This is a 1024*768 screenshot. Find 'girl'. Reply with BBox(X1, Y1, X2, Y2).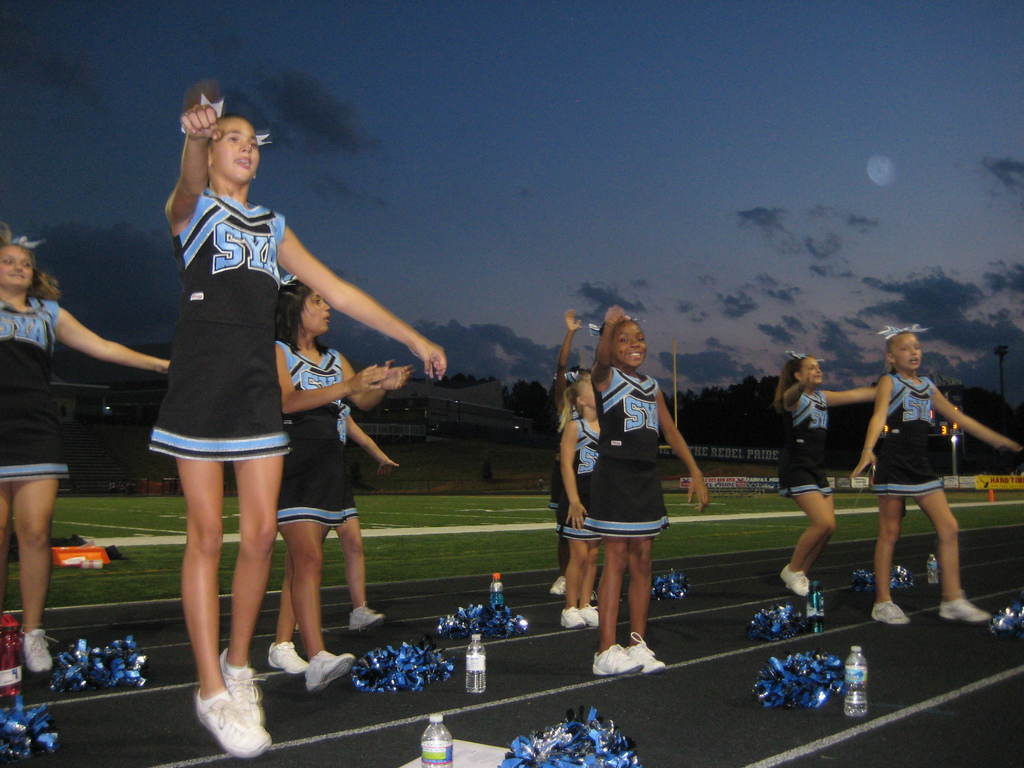
BBox(775, 352, 883, 597).
